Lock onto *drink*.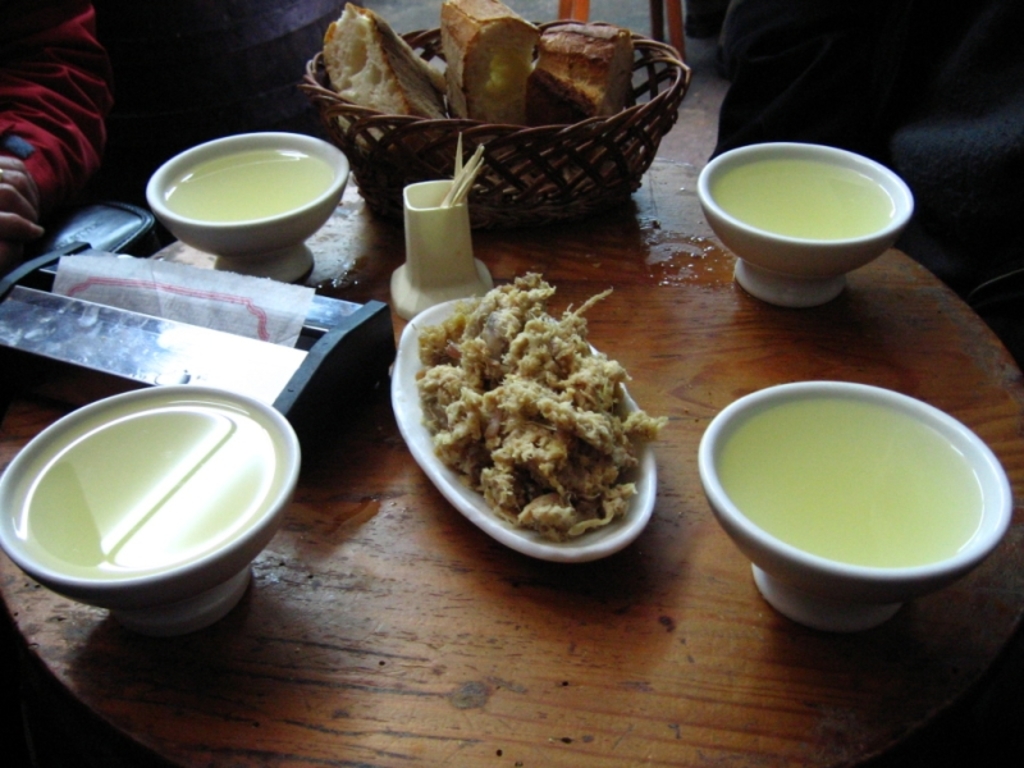
Locked: 165,147,339,220.
